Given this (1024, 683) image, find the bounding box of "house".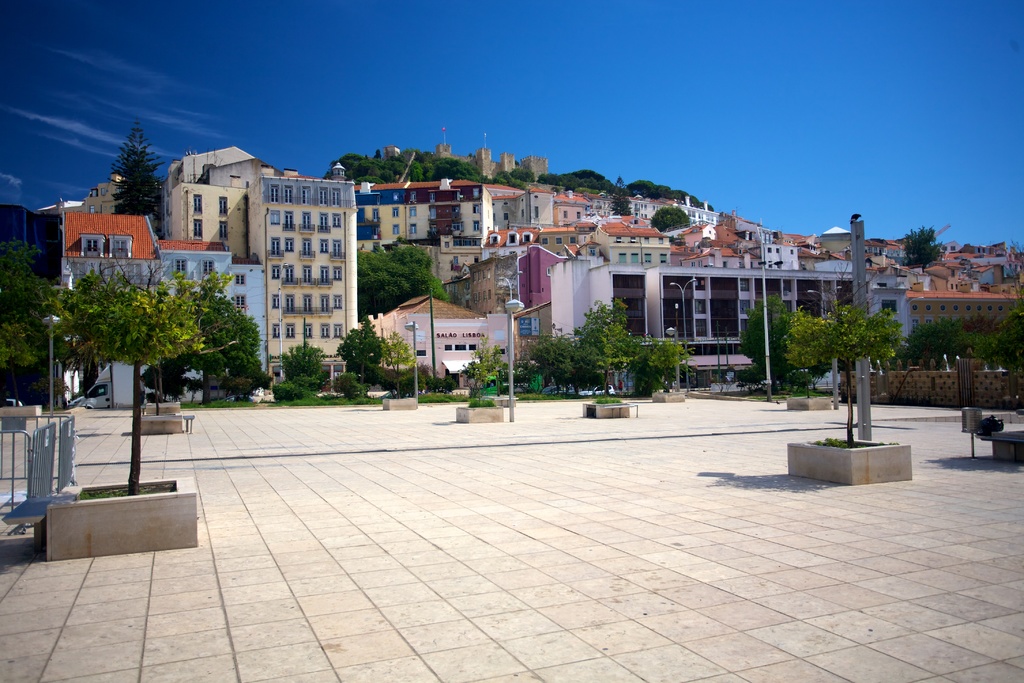
588, 216, 671, 263.
